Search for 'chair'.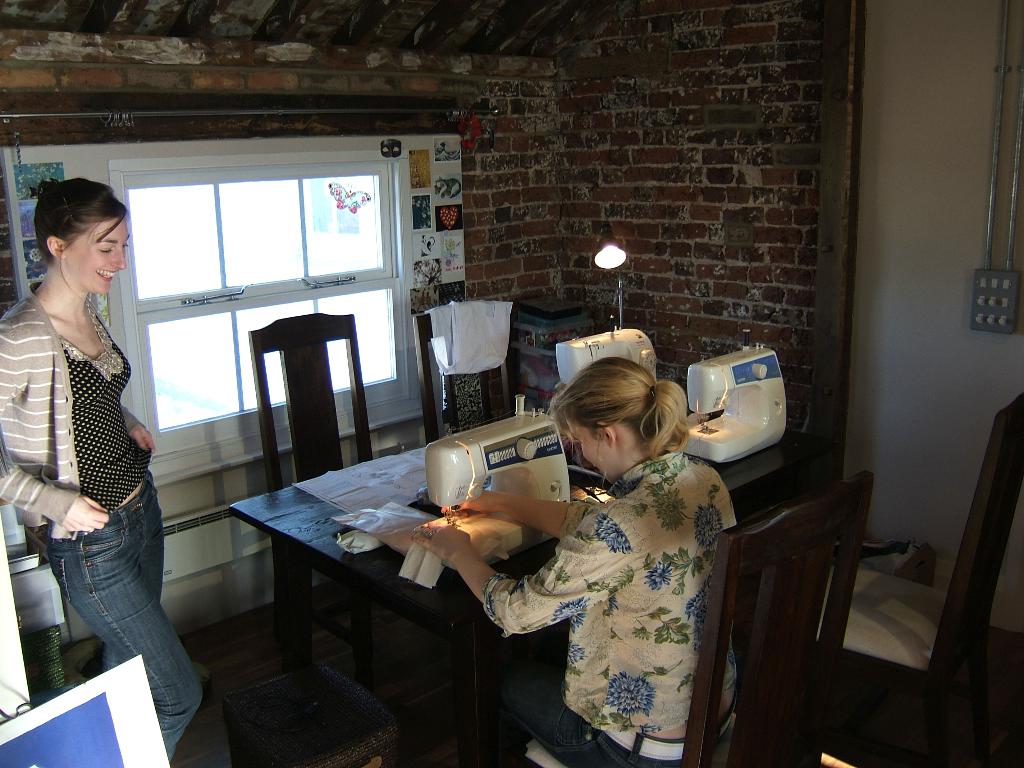
Found at <box>522,471,871,767</box>.
